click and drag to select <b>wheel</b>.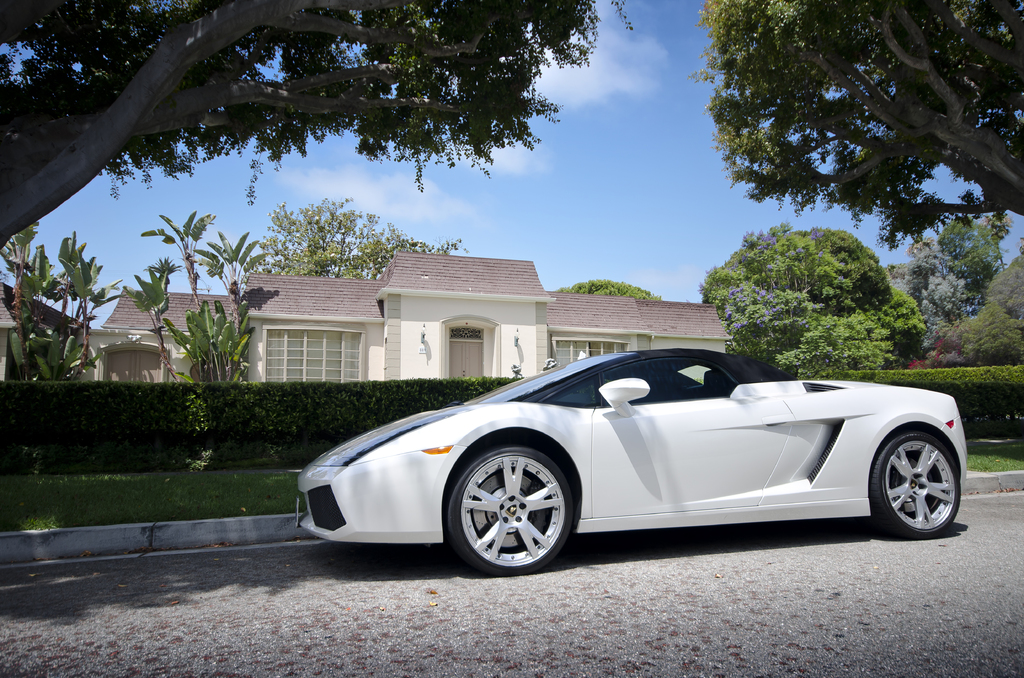
Selection: (left=871, top=428, right=960, bottom=531).
